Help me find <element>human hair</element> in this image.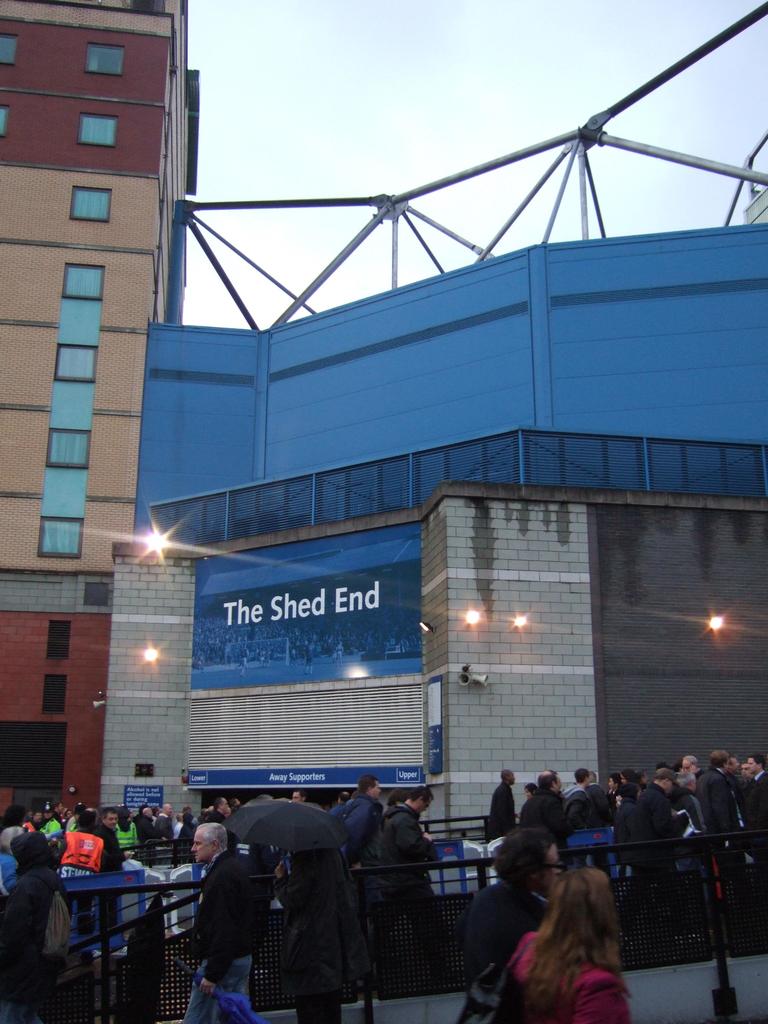
Found it: <box>361,778,381,801</box>.
